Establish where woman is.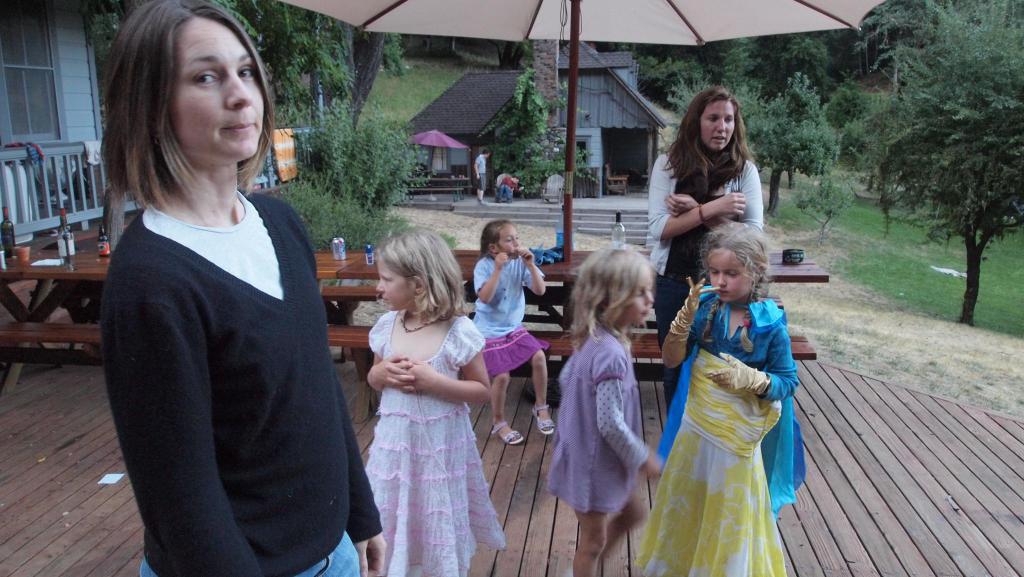
Established at <box>643,85,772,423</box>.
